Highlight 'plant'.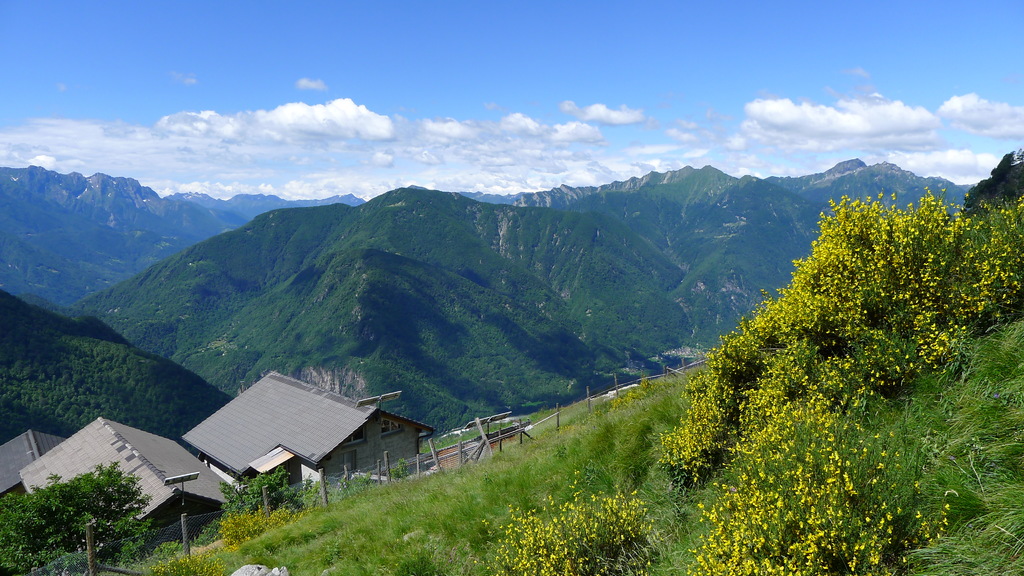
Highlighted region: {"x1": 0, "y1": 456, "x2": 143, "y2": 575}.
